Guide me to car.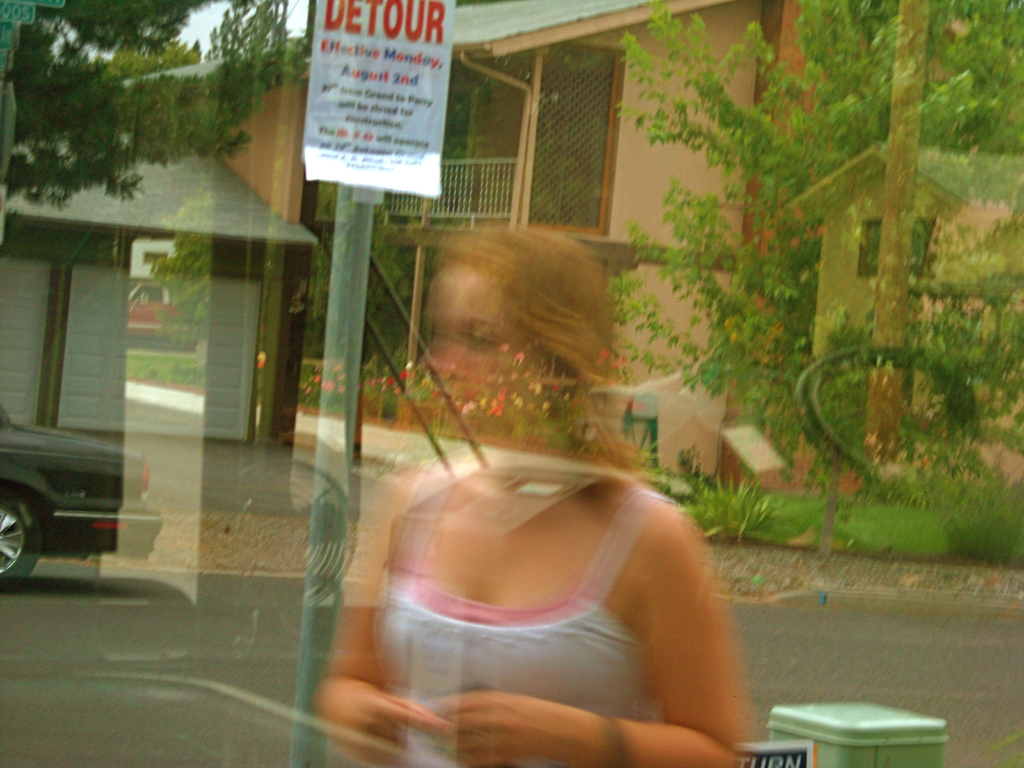
Guidance: select_region(0, 409, 154, 596).
